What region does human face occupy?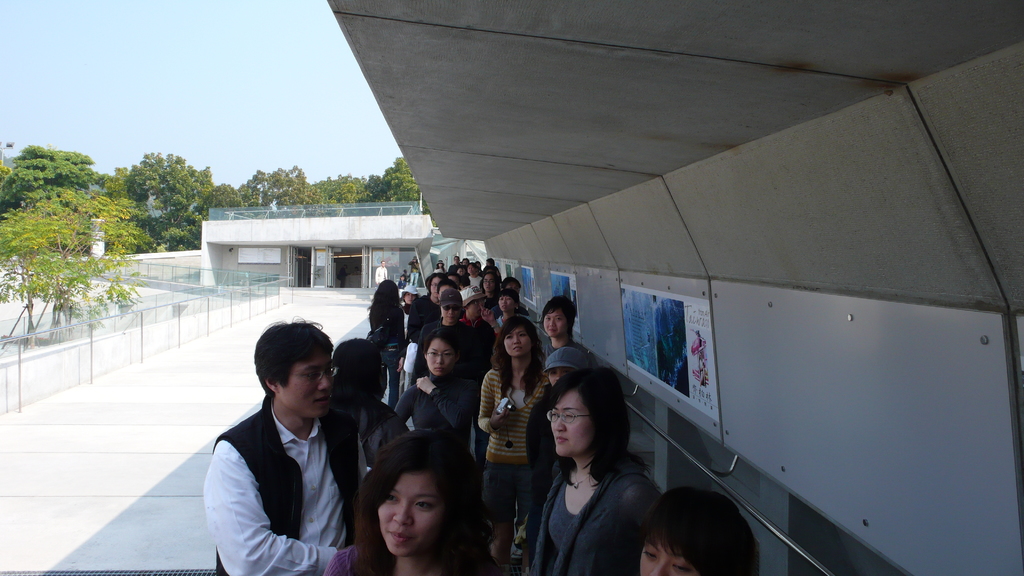
[467, 300, 483, 314].
